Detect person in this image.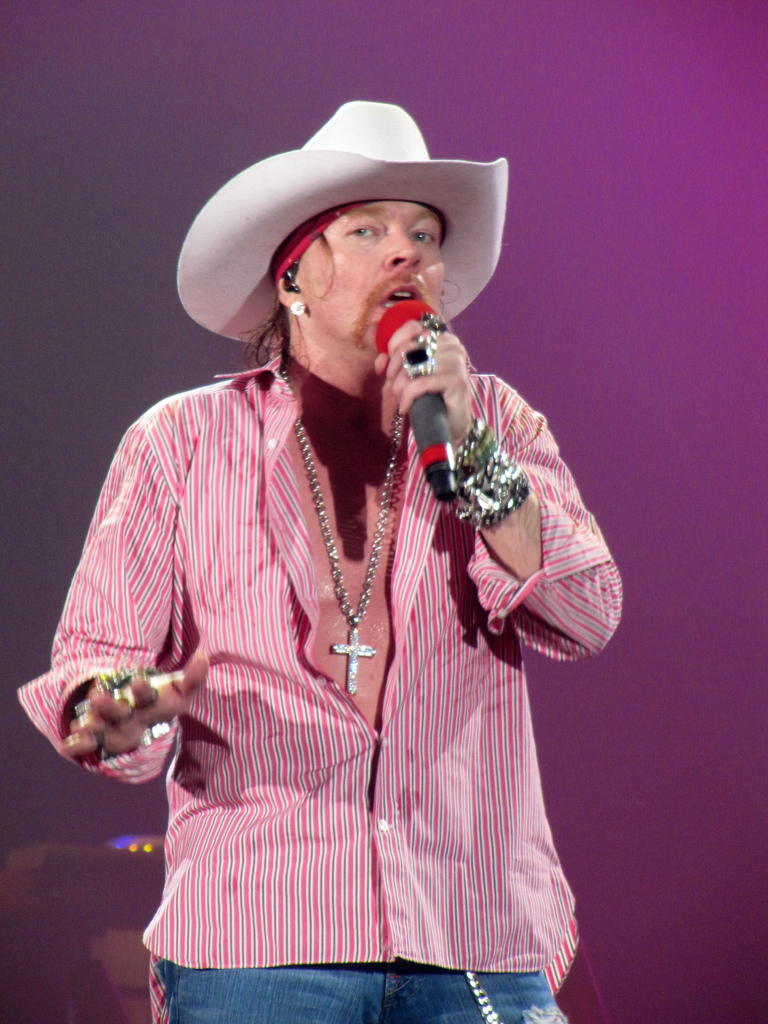
Detection: (x1=17, y1=100, x2=628, y2=1023).
